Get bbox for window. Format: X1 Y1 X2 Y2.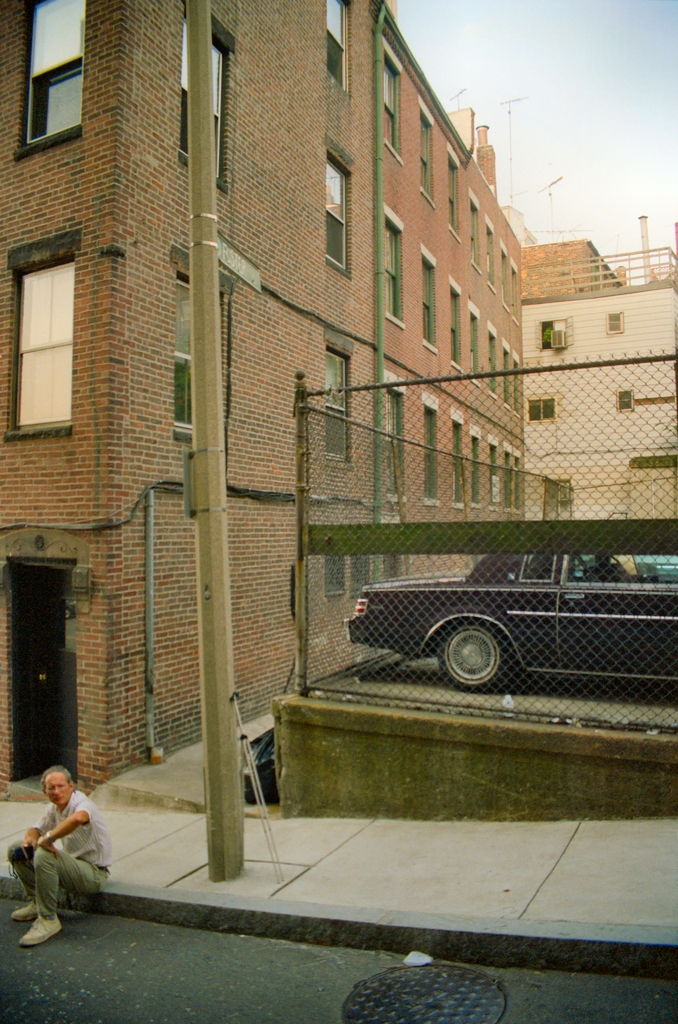
480 436 503 508.
